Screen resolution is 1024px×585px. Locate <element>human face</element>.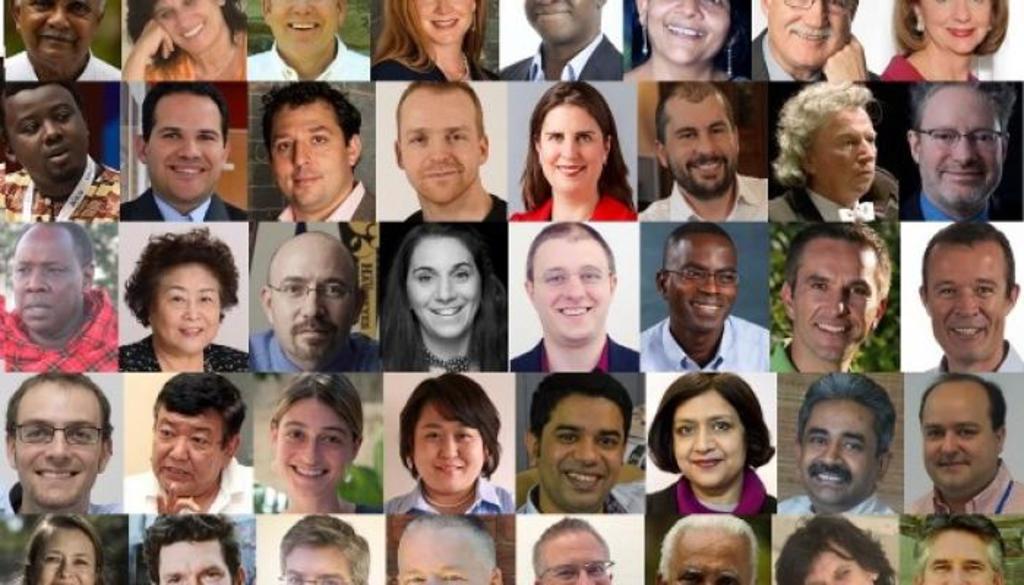
288:550:347:584.
